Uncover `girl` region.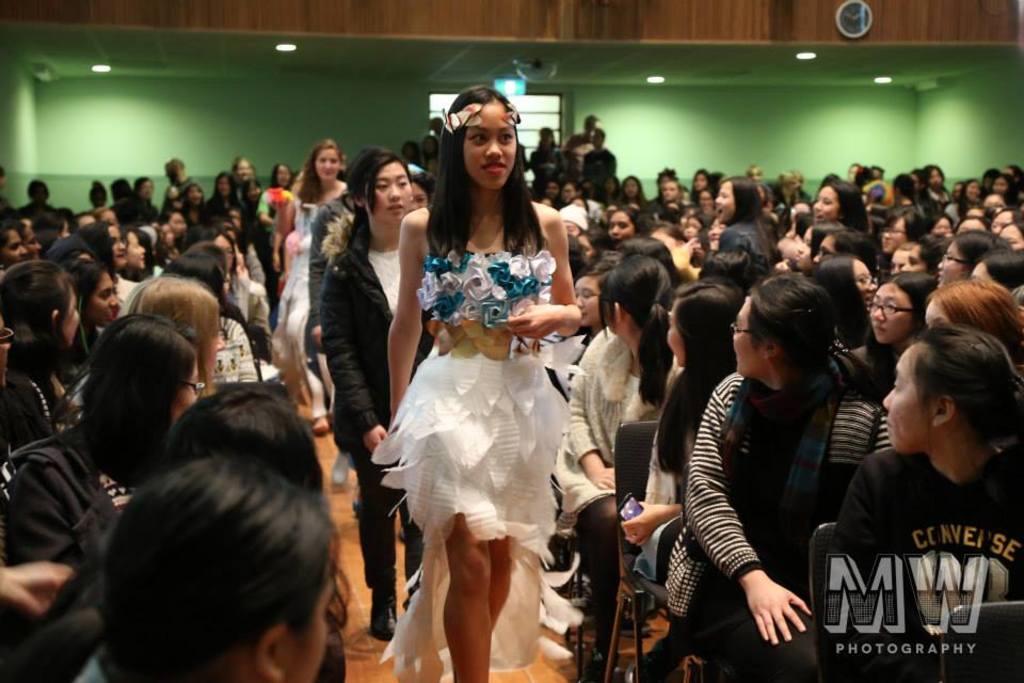
Uncovered: pyautogui.locateOnScreen(276, 140, 348, 428).
